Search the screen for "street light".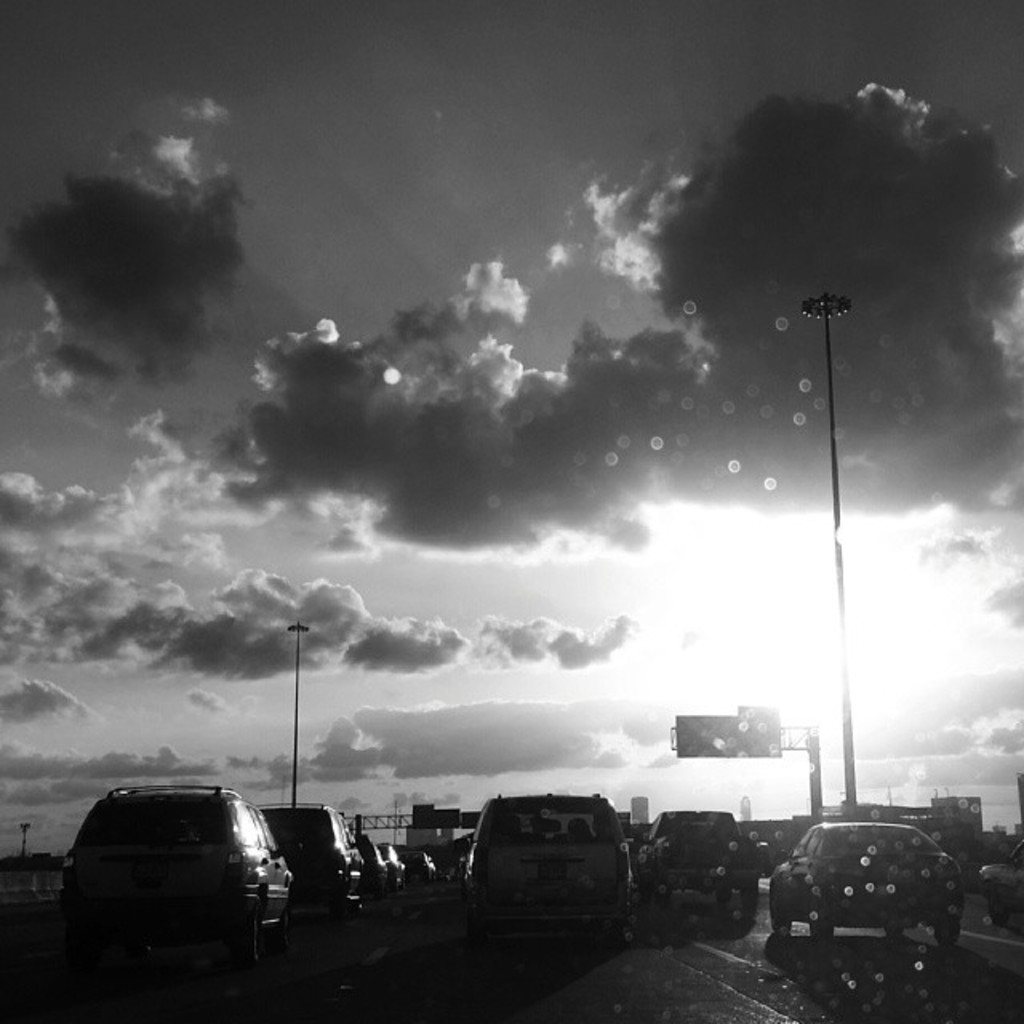
Found at <bbox>789, 285, 846, 814</bbox>.
